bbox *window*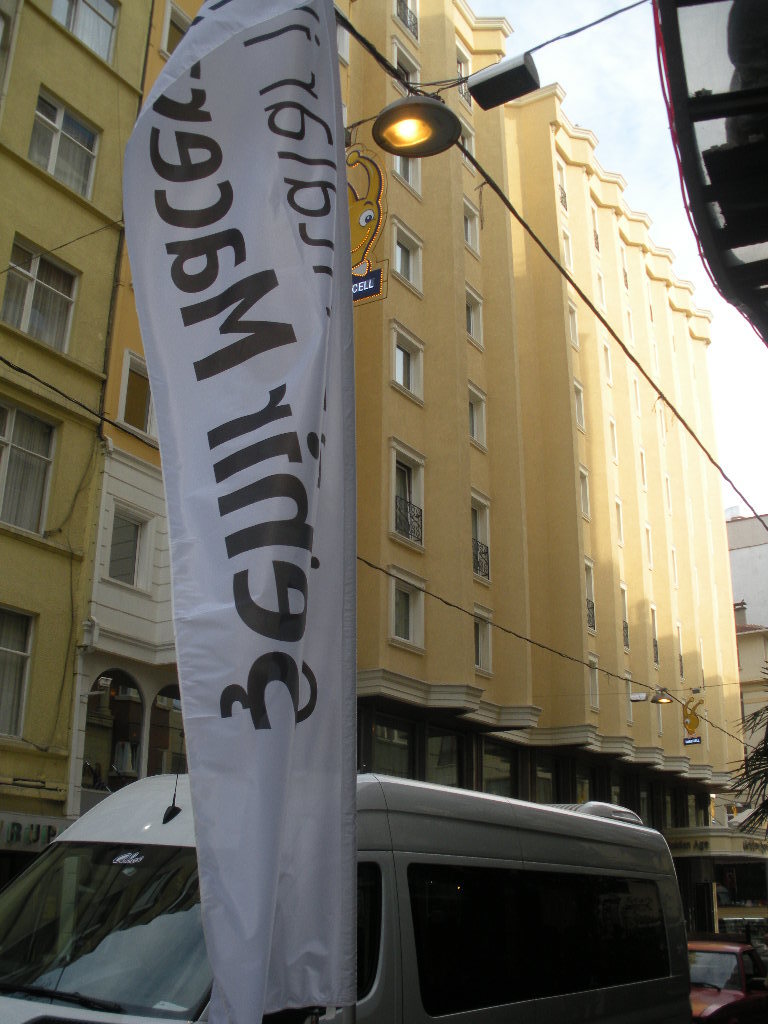
{"left": 619, "top": 582, "right": 635, "bottom": 653}
